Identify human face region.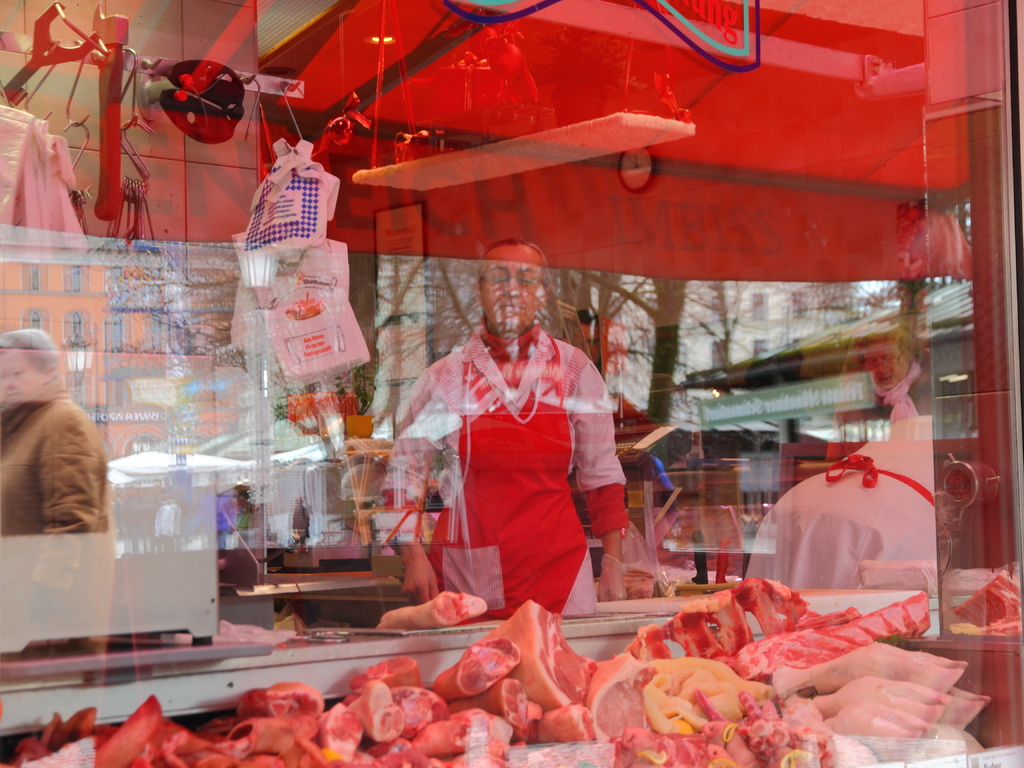
Region: left=866, top=338, right=912, bottom=389.
